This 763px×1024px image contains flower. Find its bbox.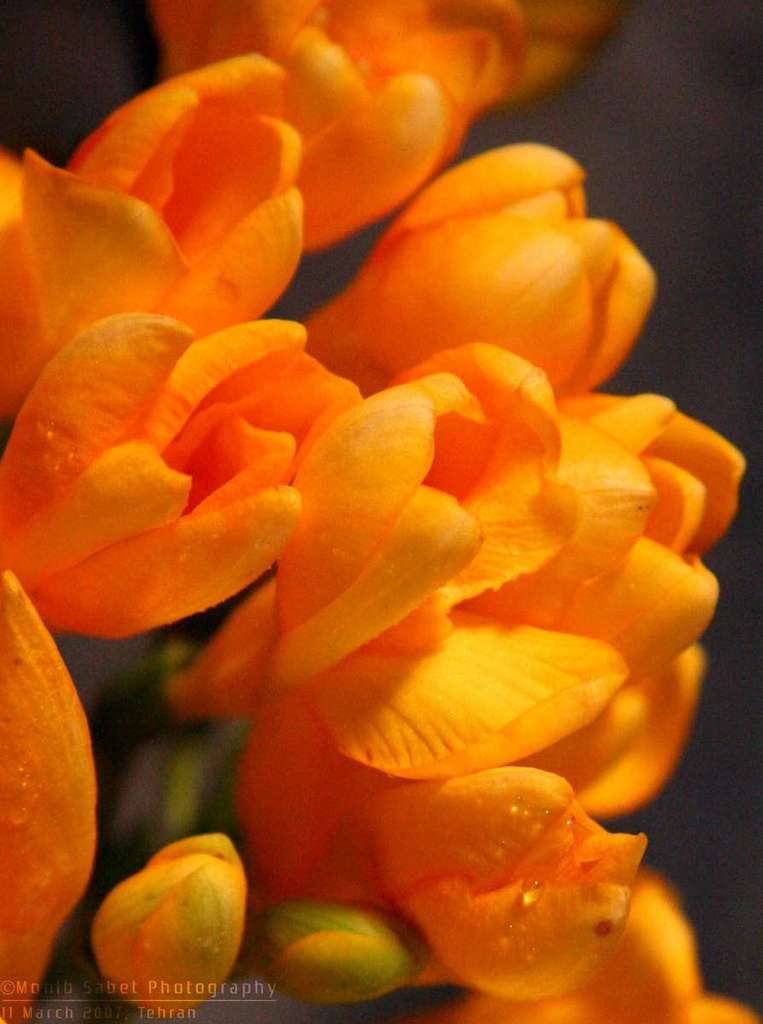
(30, 292, 337, 649).
